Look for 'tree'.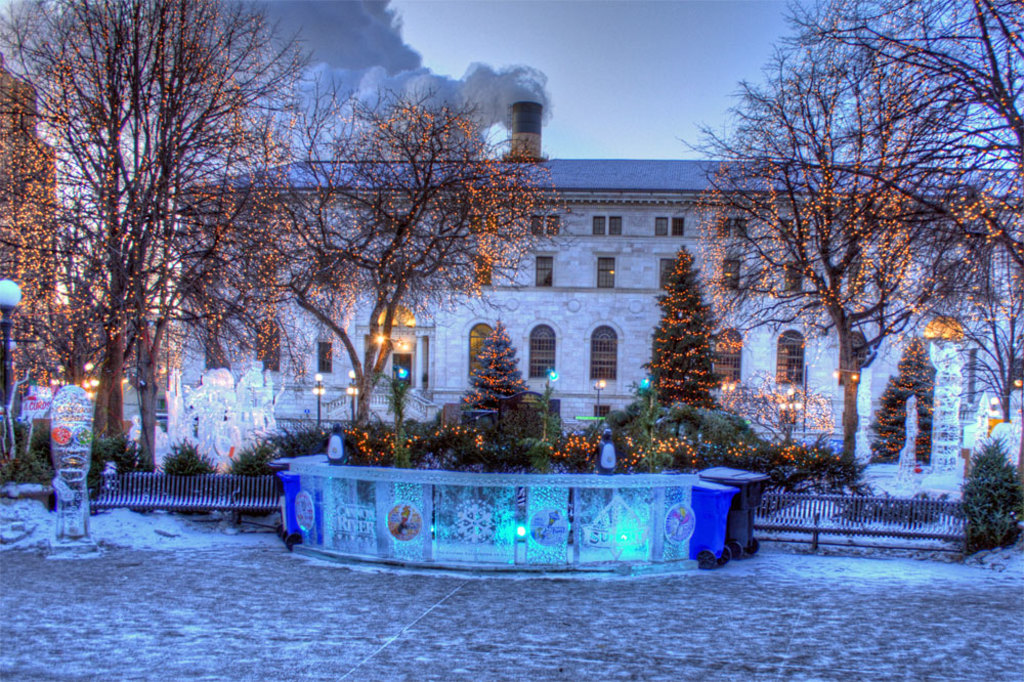
Found: [648, 245, 737, 432].
